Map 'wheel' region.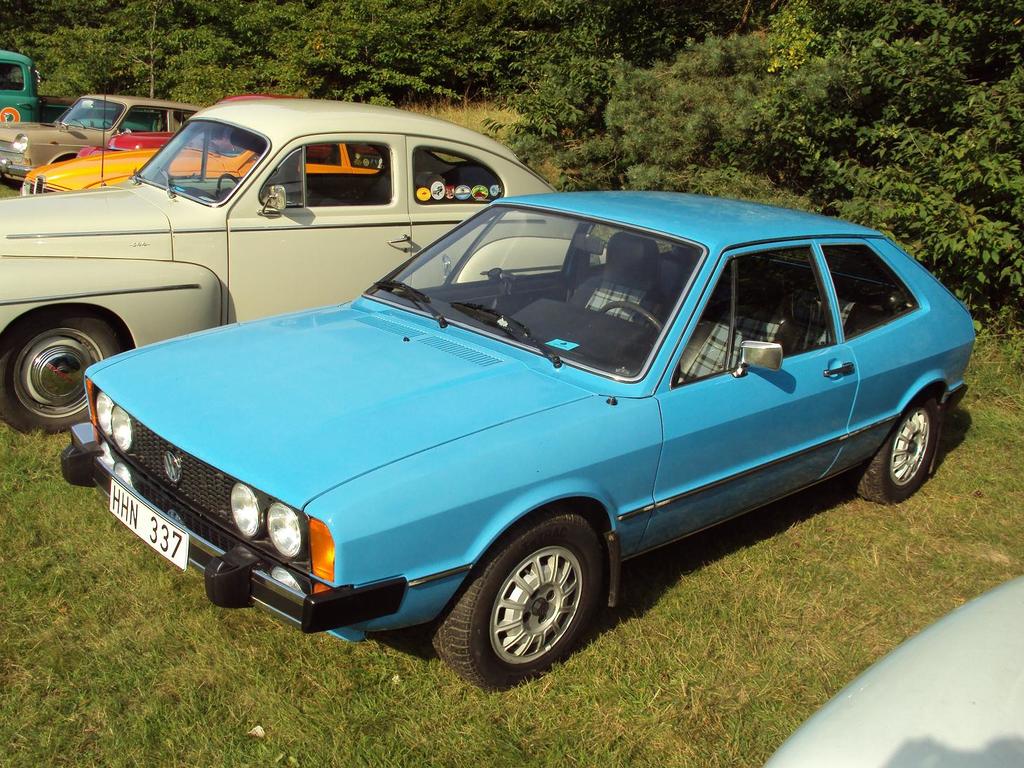
Mapped to rect(601, 300, 662, 339).
